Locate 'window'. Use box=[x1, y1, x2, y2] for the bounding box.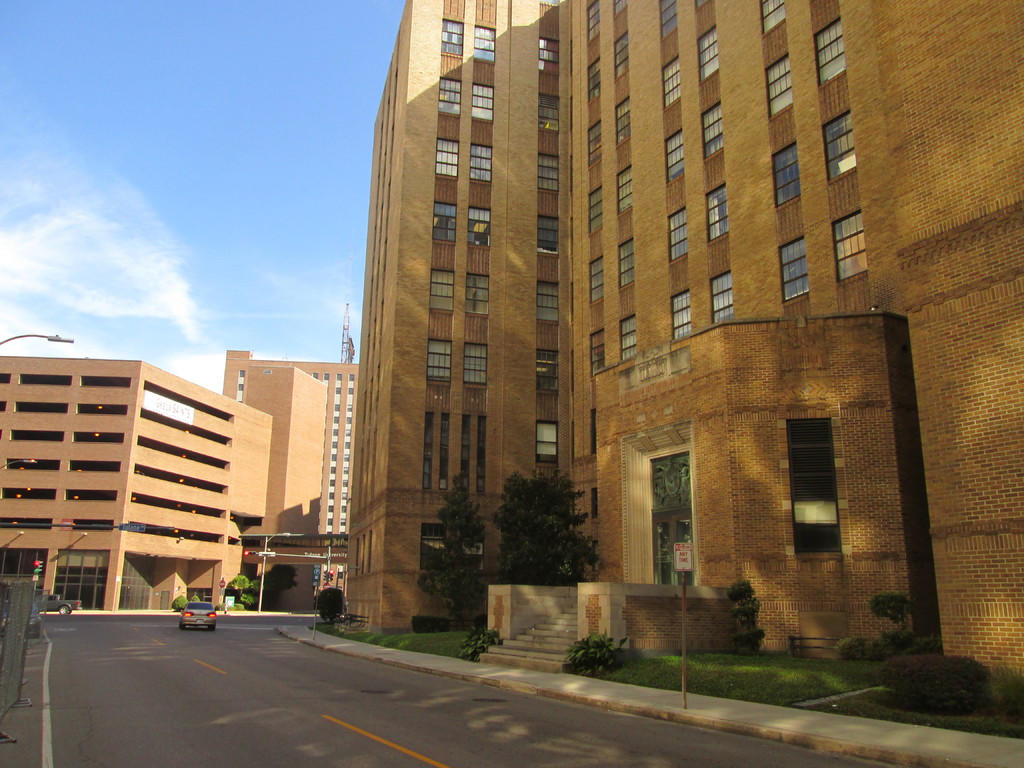
box=[465, 273, 488, 317].
